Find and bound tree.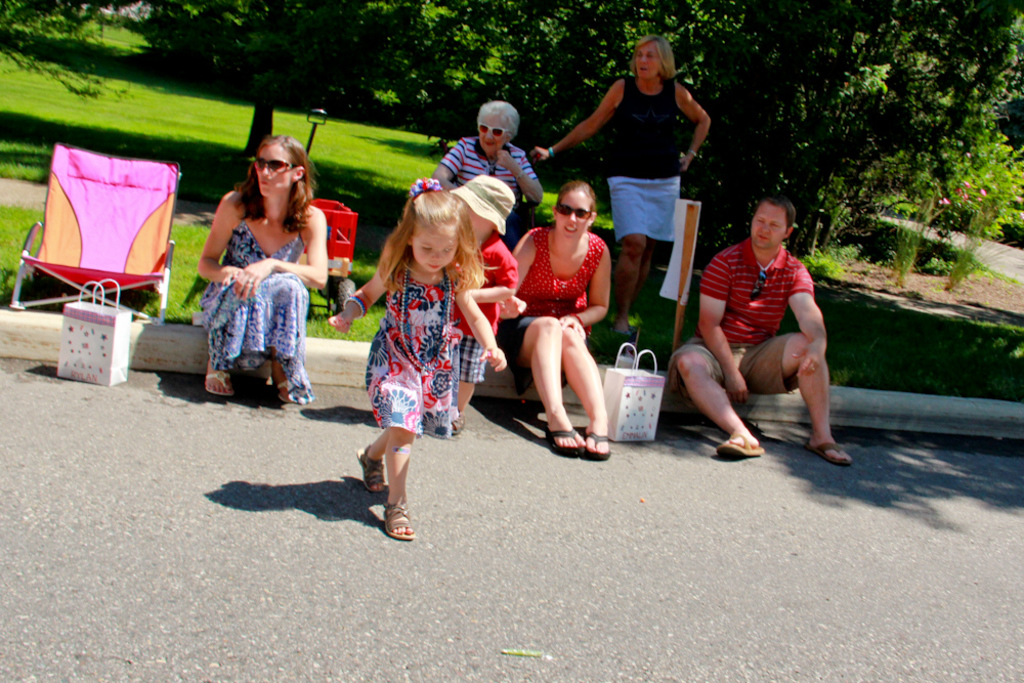
Bound: 0 0 469 155.
